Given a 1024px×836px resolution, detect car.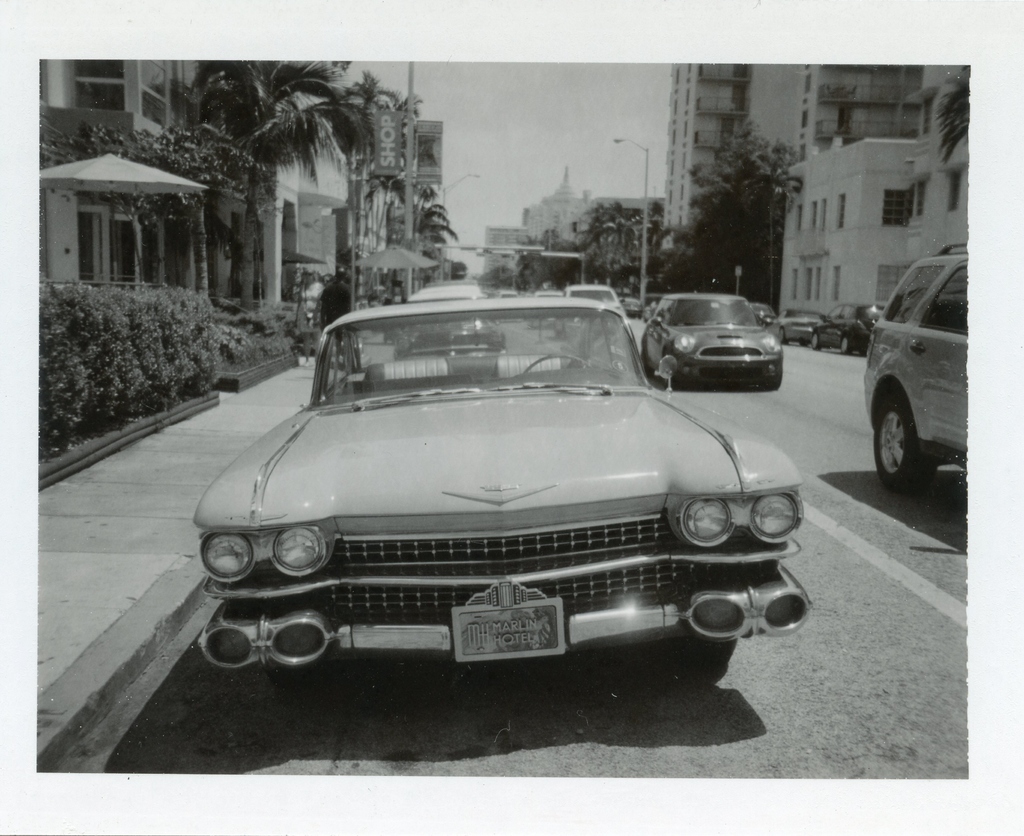
[780,309,829,339].
